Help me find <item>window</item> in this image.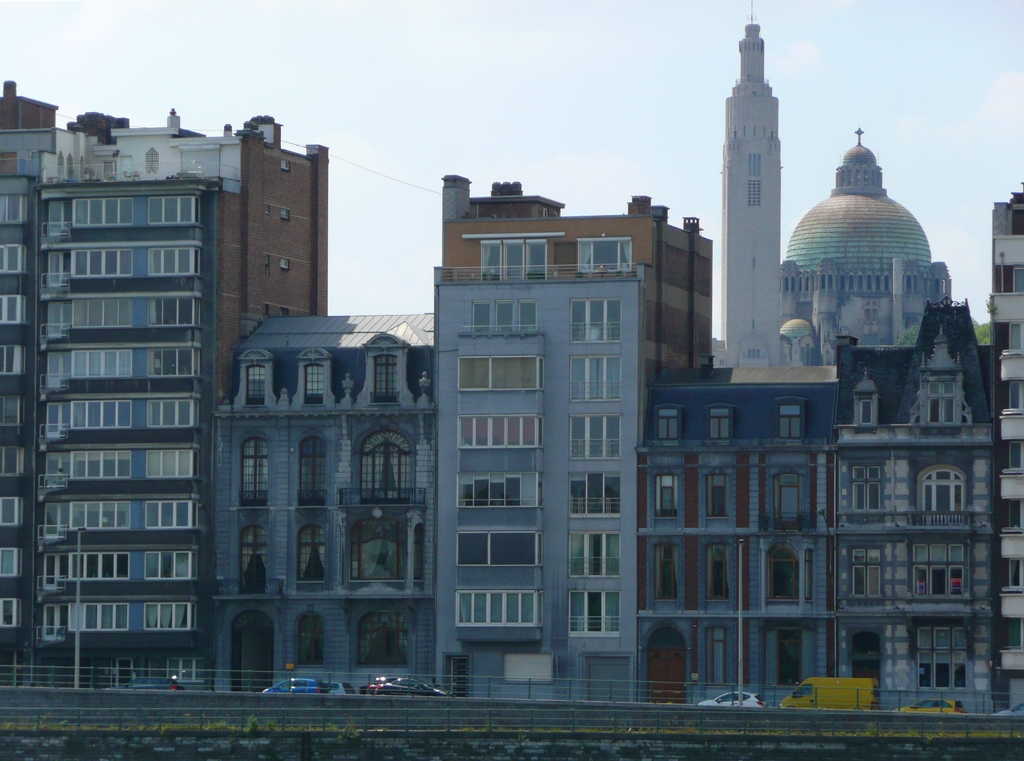
Found it: locate(240, 435, 269, 503).
